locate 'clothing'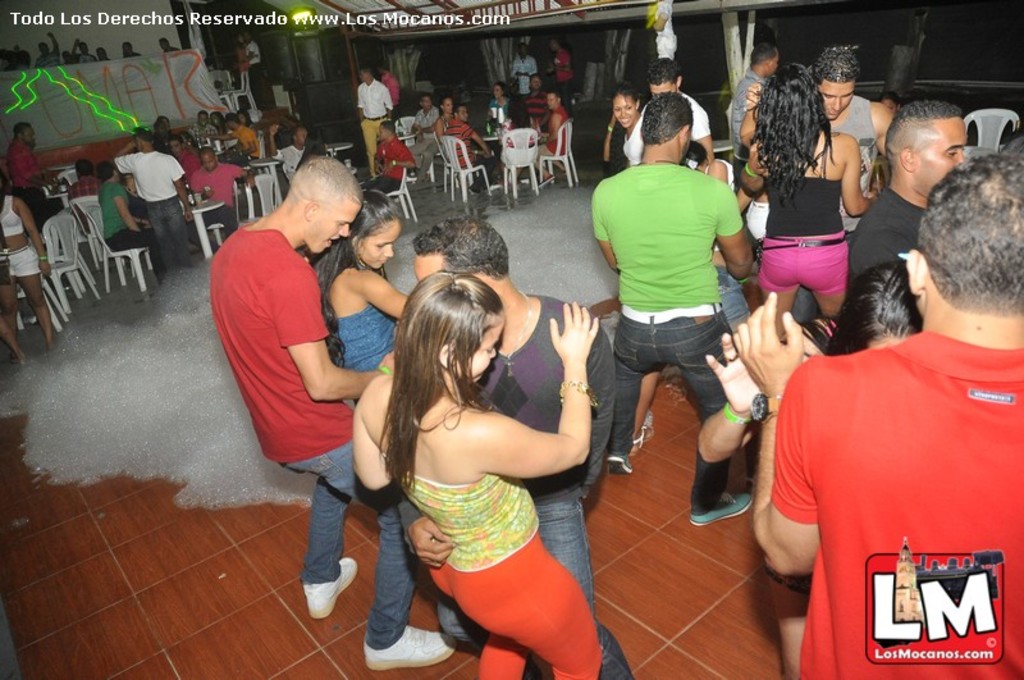
pyautogui.locateOnScreen(230, 127, 259, 160)
